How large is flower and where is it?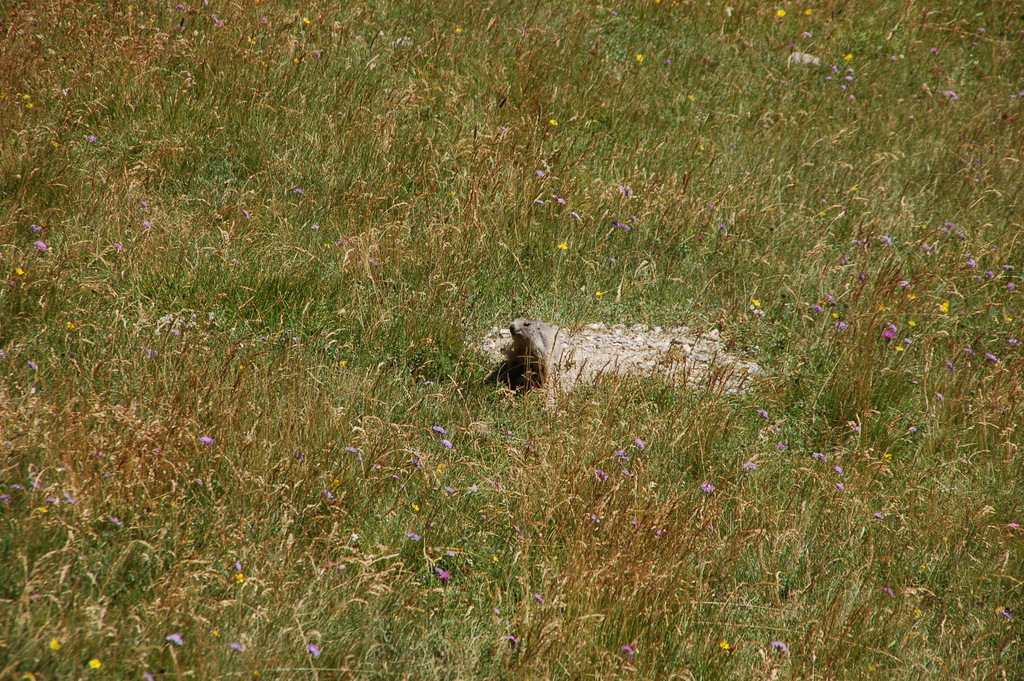
Bounding box: x1=87, y1=661, x2=101, y2=669.
